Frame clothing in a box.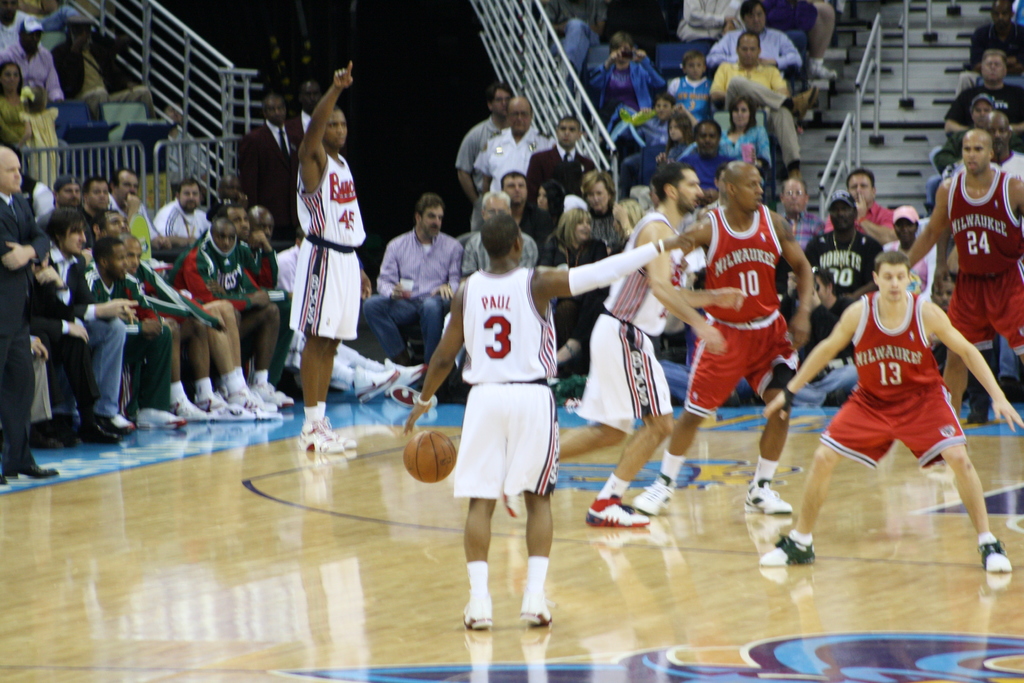
select_region(543, 229, 609, 356).
